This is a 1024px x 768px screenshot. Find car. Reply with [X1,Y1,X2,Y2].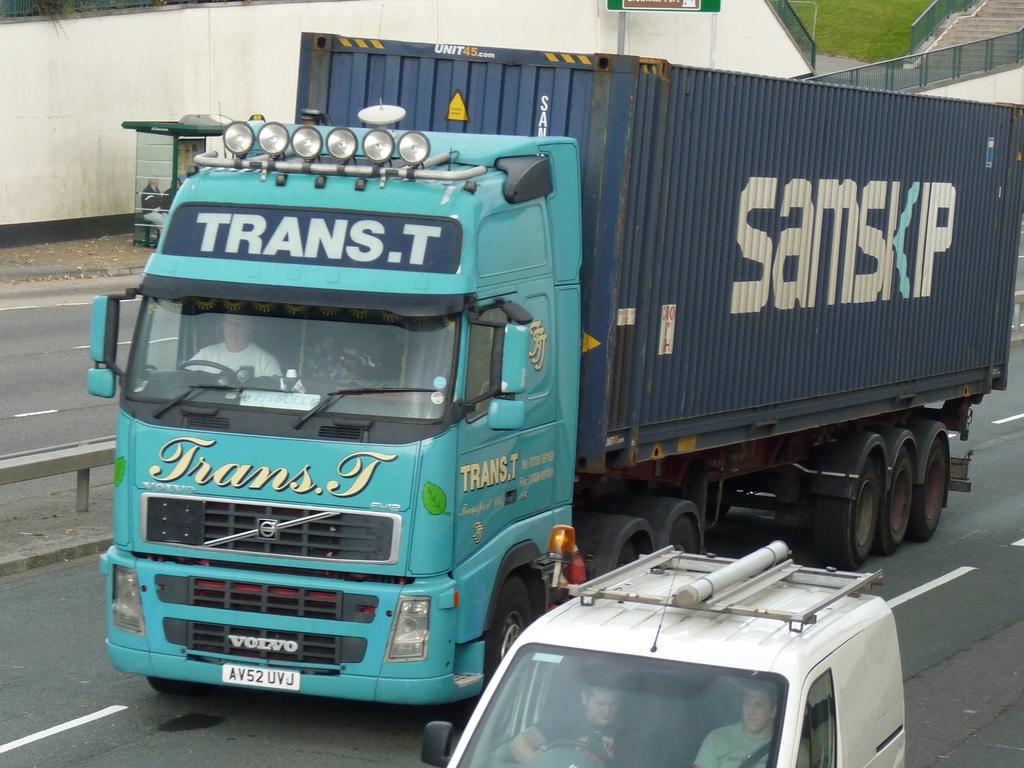
[454,532,887,767].
